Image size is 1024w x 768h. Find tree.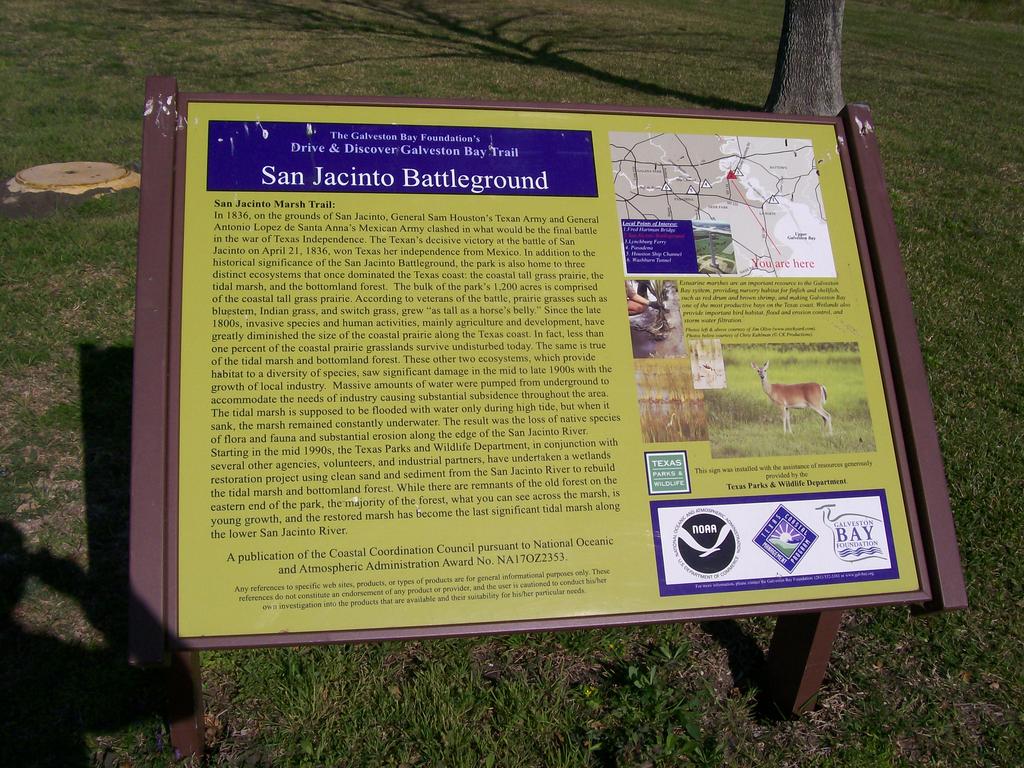
left=762, top=0, right=847, bottom=113.
